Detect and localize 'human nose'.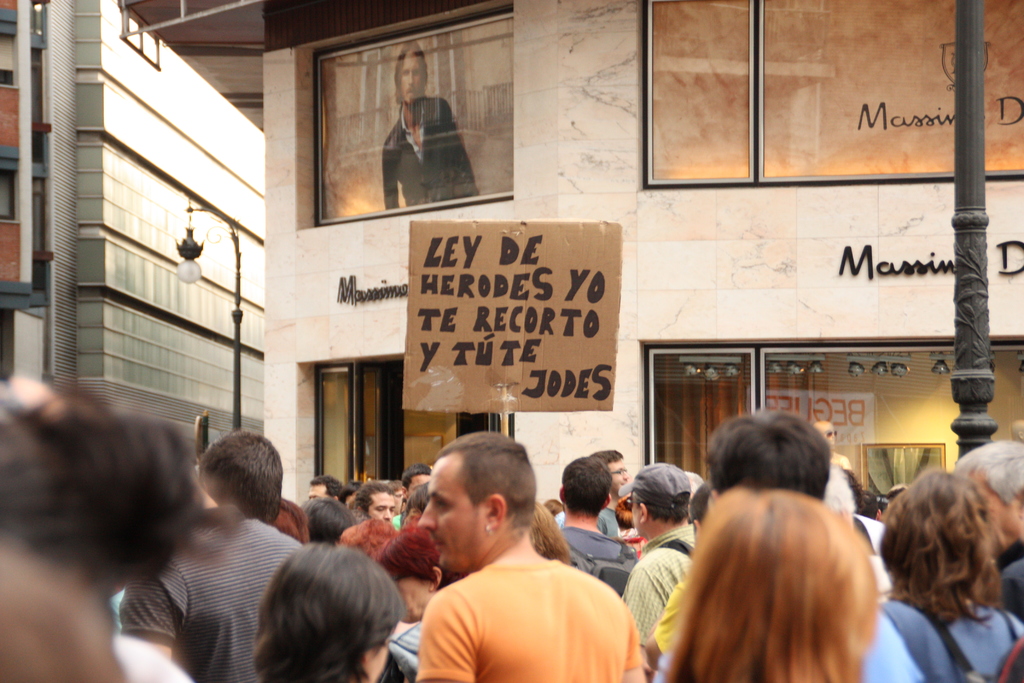
Localized at select_region(383, 508, 394, 521).
